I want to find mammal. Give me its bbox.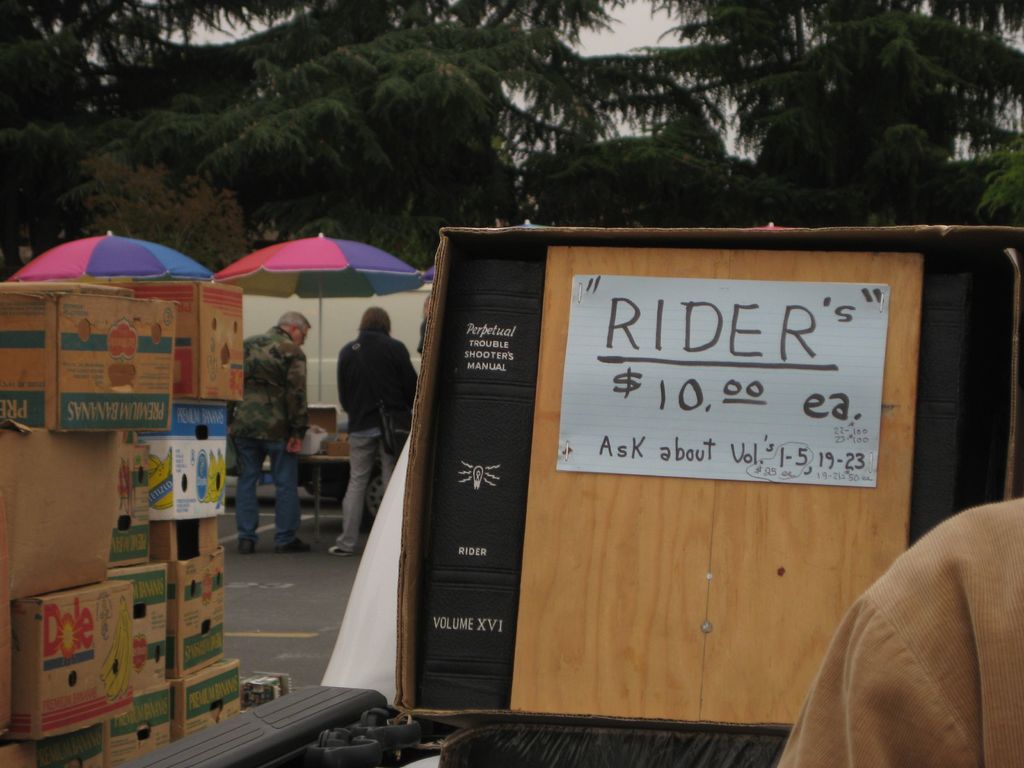
(x1=220, y1=311, x2=316, y2=553).
